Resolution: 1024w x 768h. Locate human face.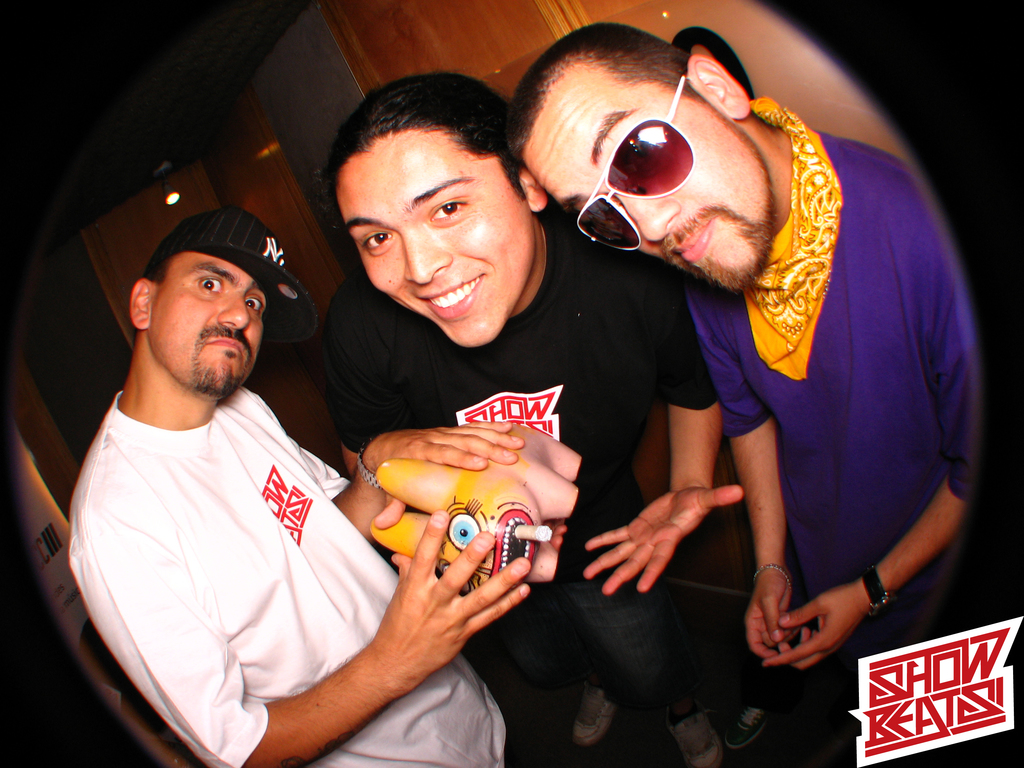
(left=333, top=129, right=533, bottom=346).
